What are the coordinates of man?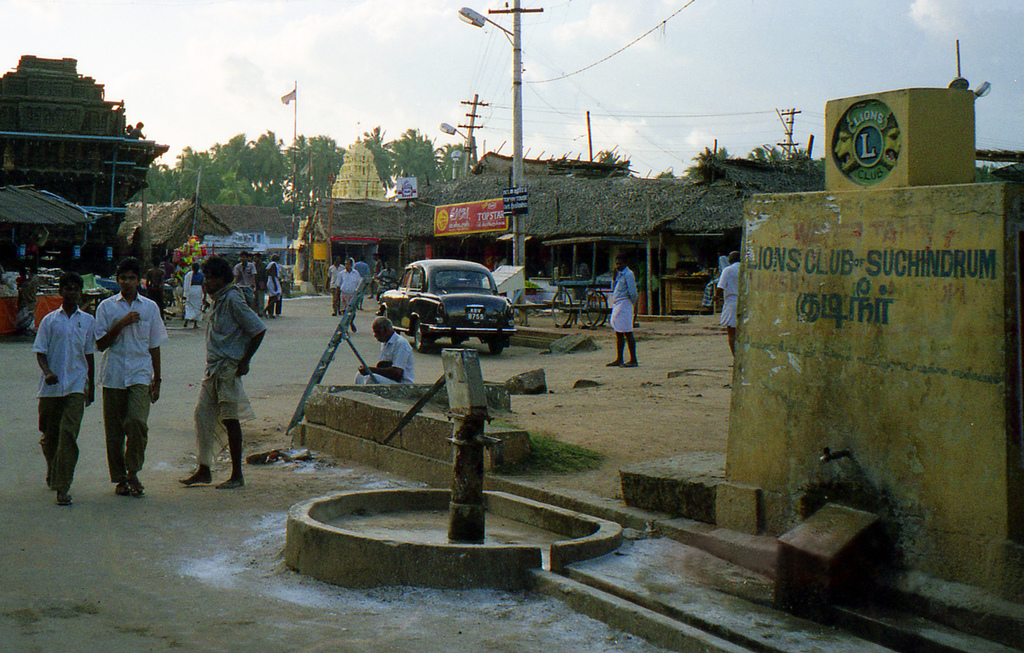
region(82, 270, 150, 502).
